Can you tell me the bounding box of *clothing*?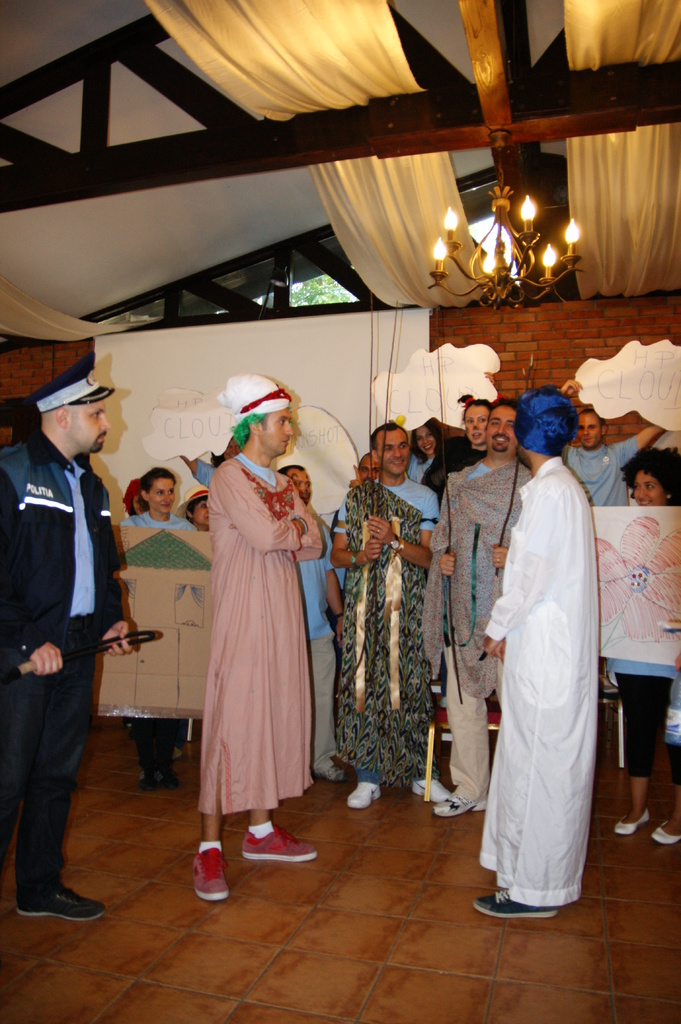
left=202, top=454, right=321, bottom=815.
